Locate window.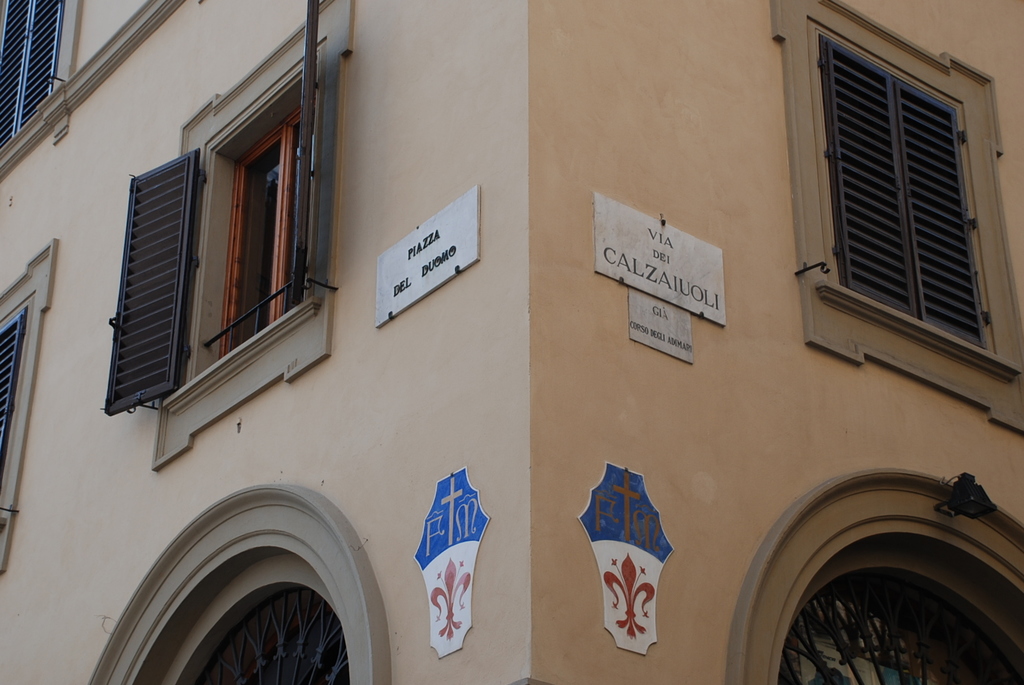
Bounding box: bbox(824, 13, 1003, 349).
